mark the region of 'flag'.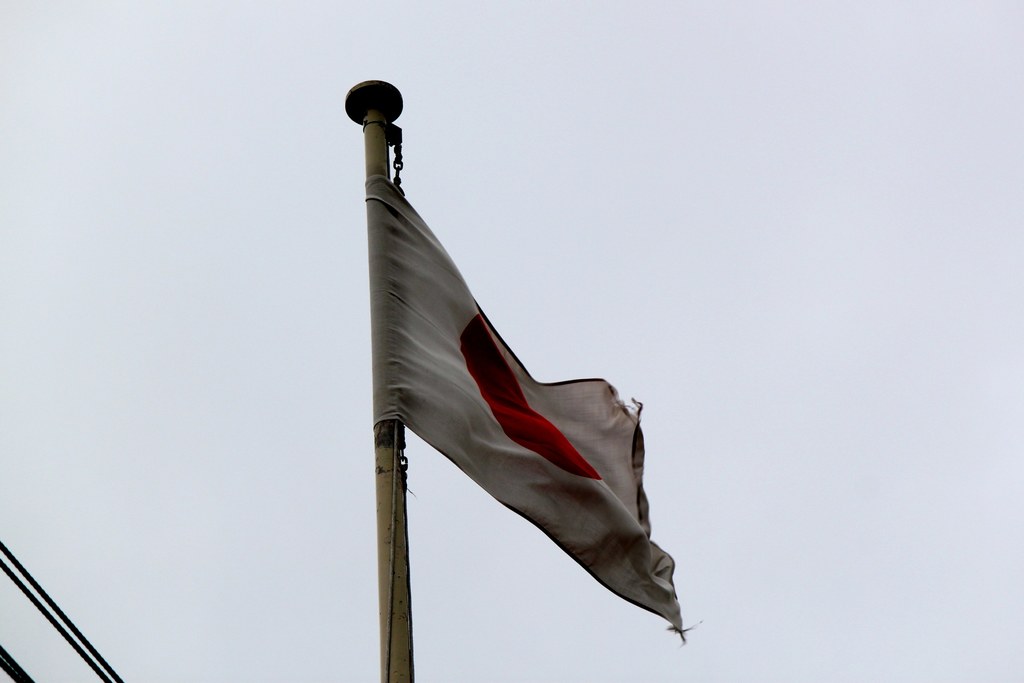
Region: x1=349 y1=105 x2=653 y2=648.
